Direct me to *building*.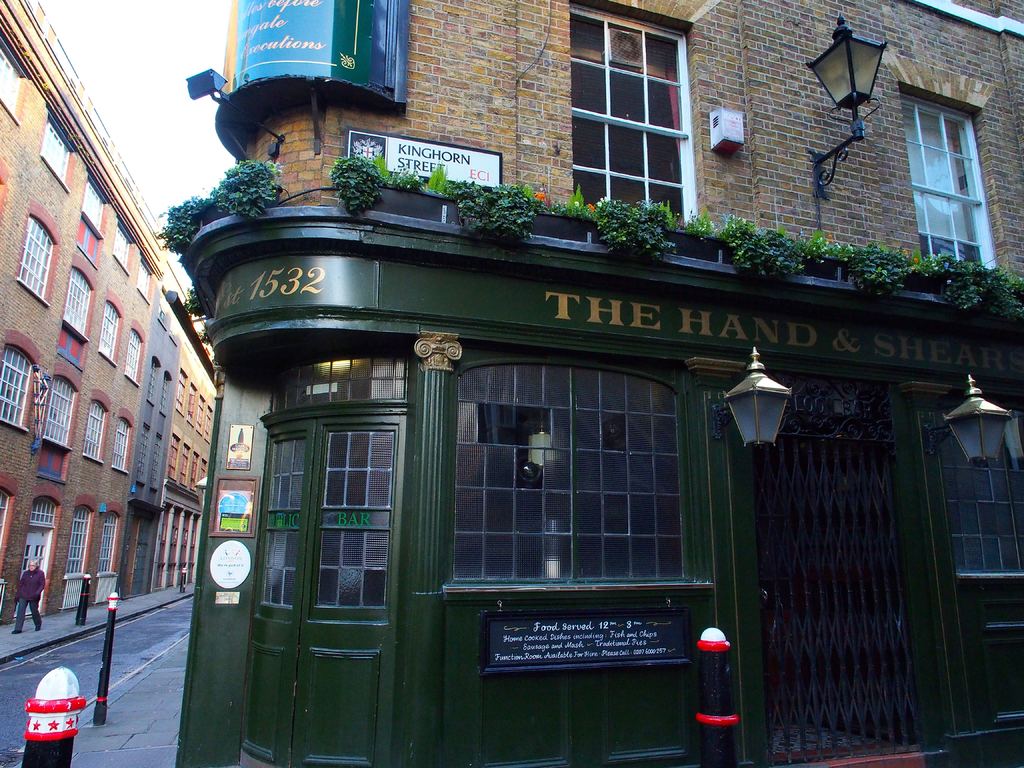
Direction: <box>168,0,1023,764</box>.
